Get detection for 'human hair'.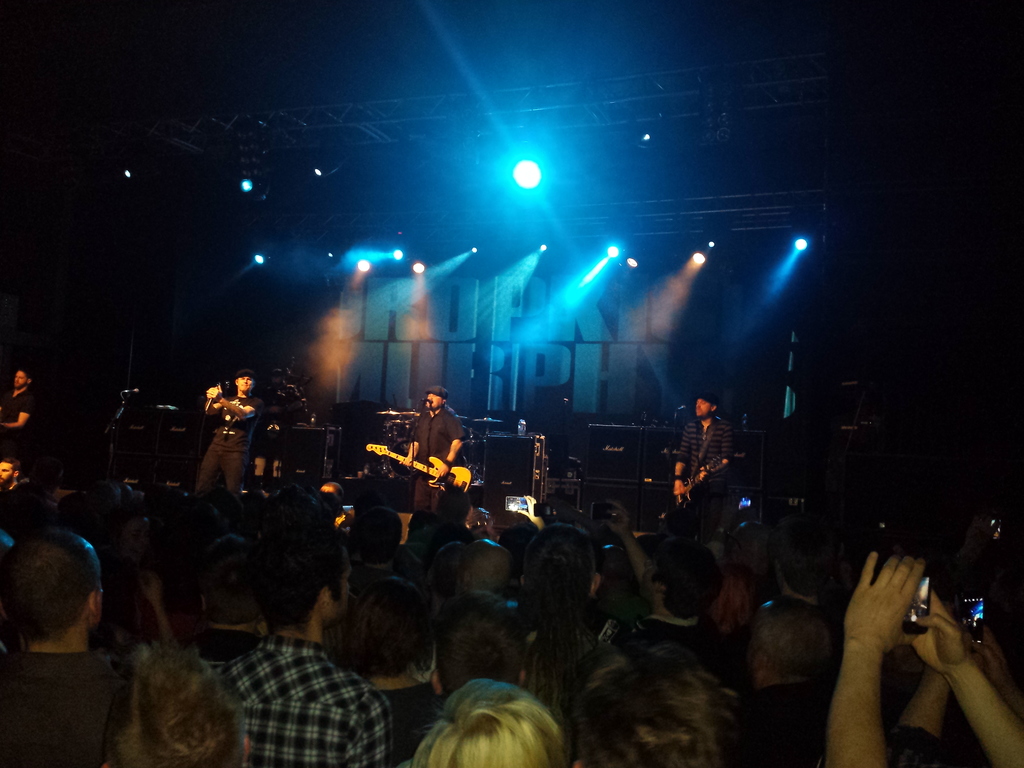
Detection: bbox=(6, 526, 106, 662).
